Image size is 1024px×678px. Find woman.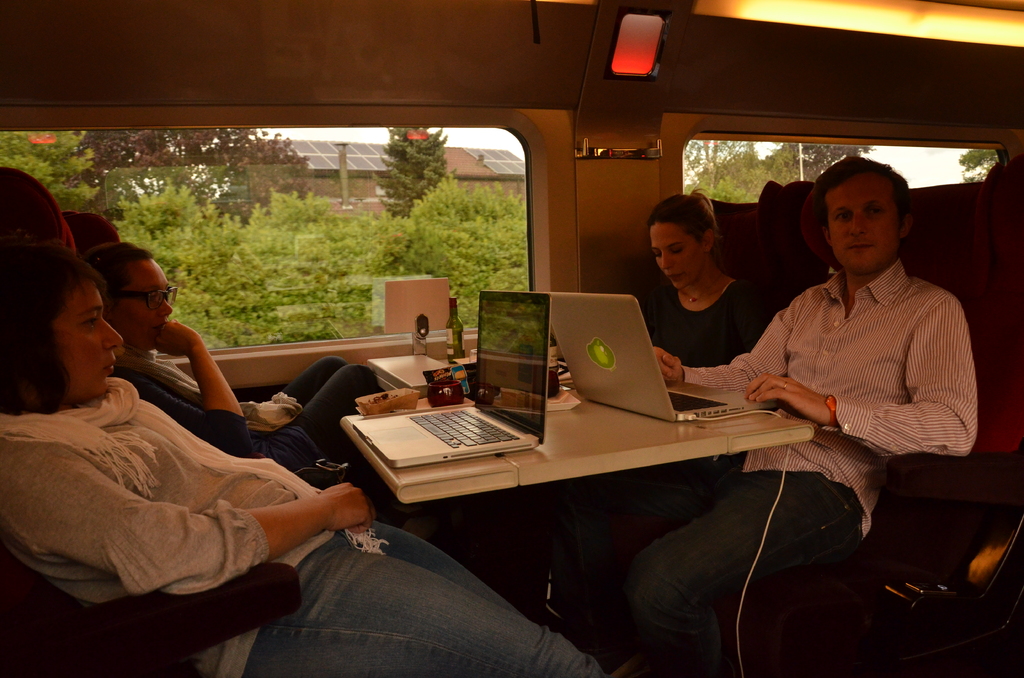
86, 242, 428, 531.
